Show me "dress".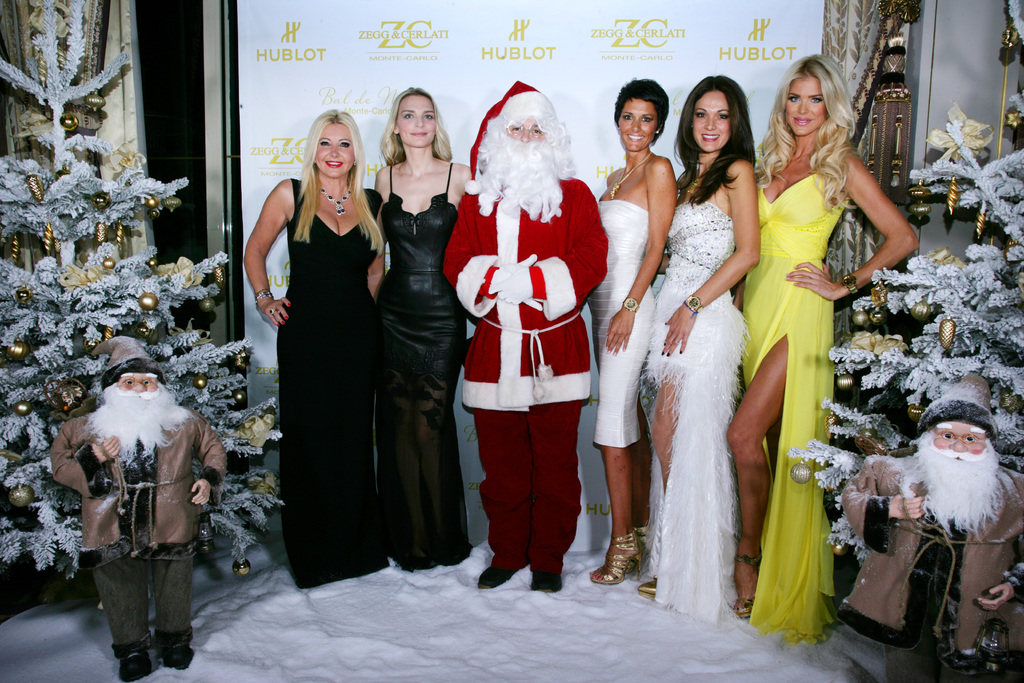
"dress" is here: bbox(275, 173, 378, 591).
